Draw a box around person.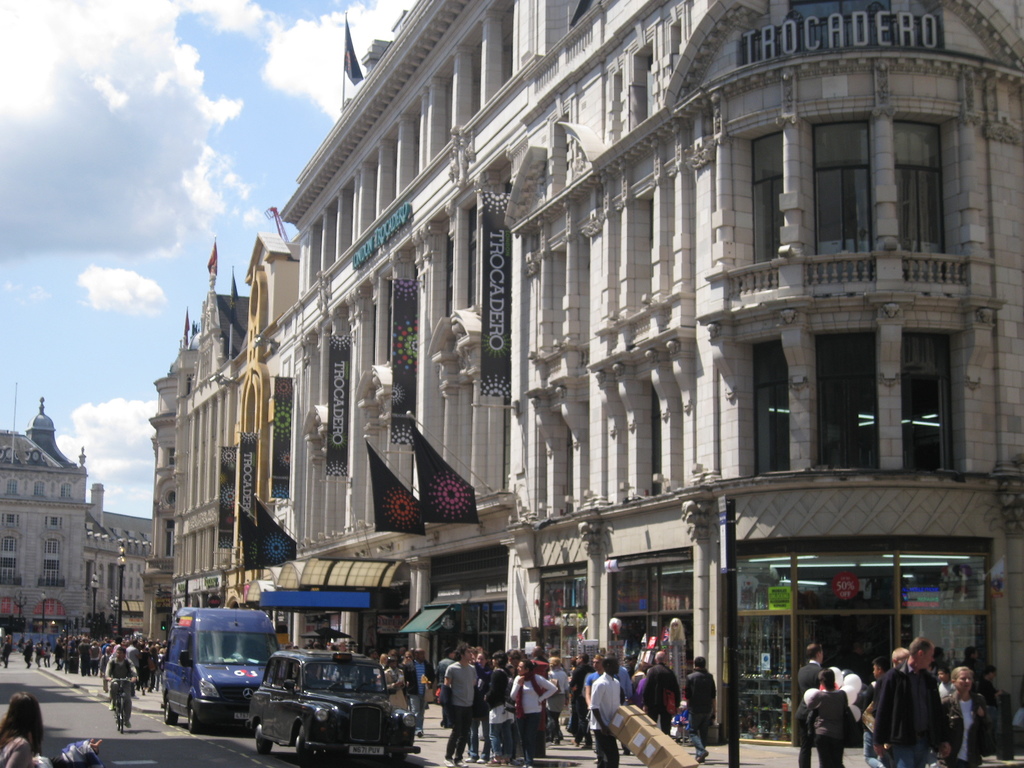
(100,639,144,732).
